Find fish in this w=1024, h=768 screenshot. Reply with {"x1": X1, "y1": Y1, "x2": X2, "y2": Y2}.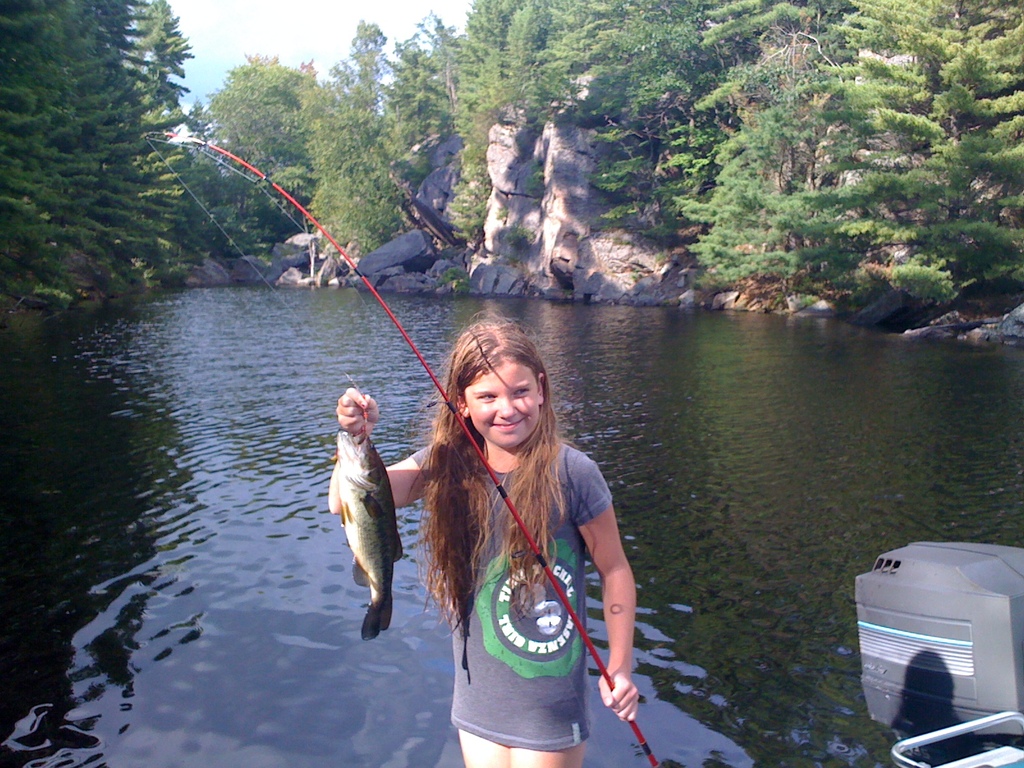
{"x1": 330, "y1": 451, "x2": 403, "y2": 640}.
